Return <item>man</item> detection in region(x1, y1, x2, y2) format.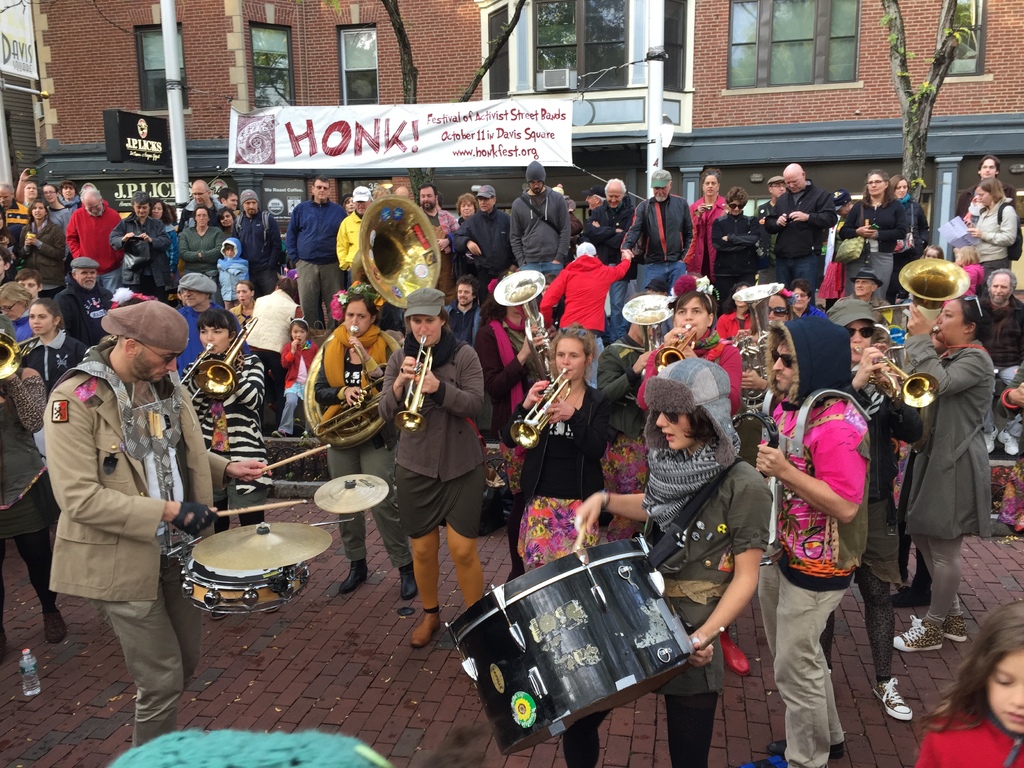
region(552, 184, 584, 260).
